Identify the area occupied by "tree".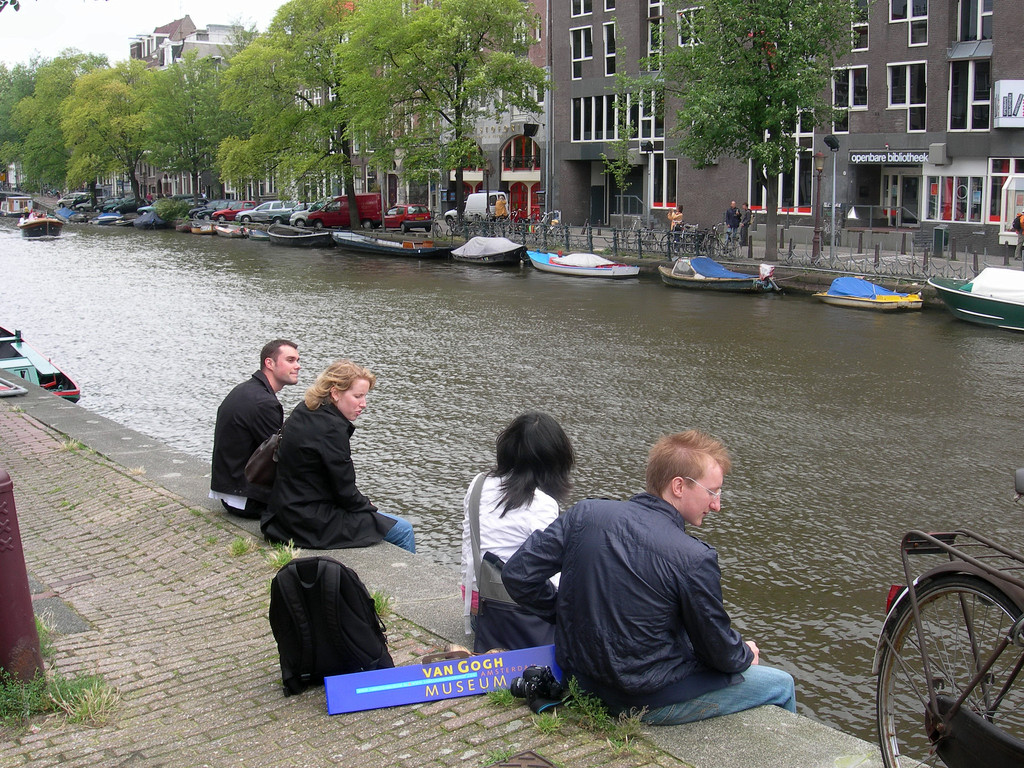
Area: <box>612,0,874,262</box>.
